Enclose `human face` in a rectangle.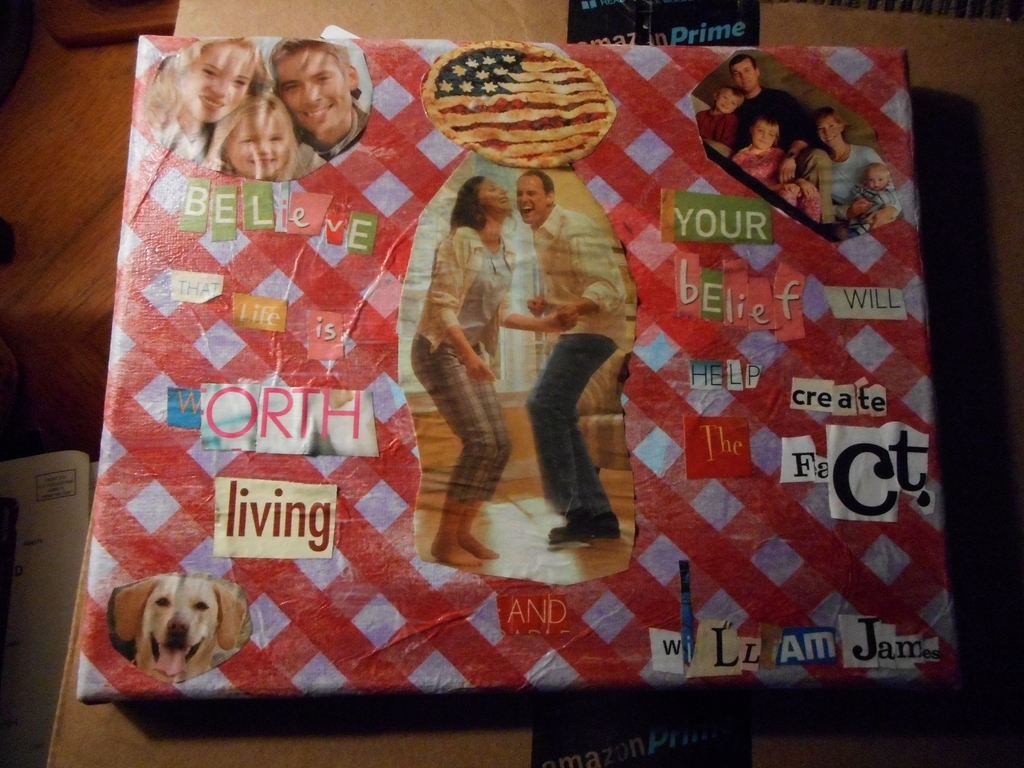
229:108:291:171.
